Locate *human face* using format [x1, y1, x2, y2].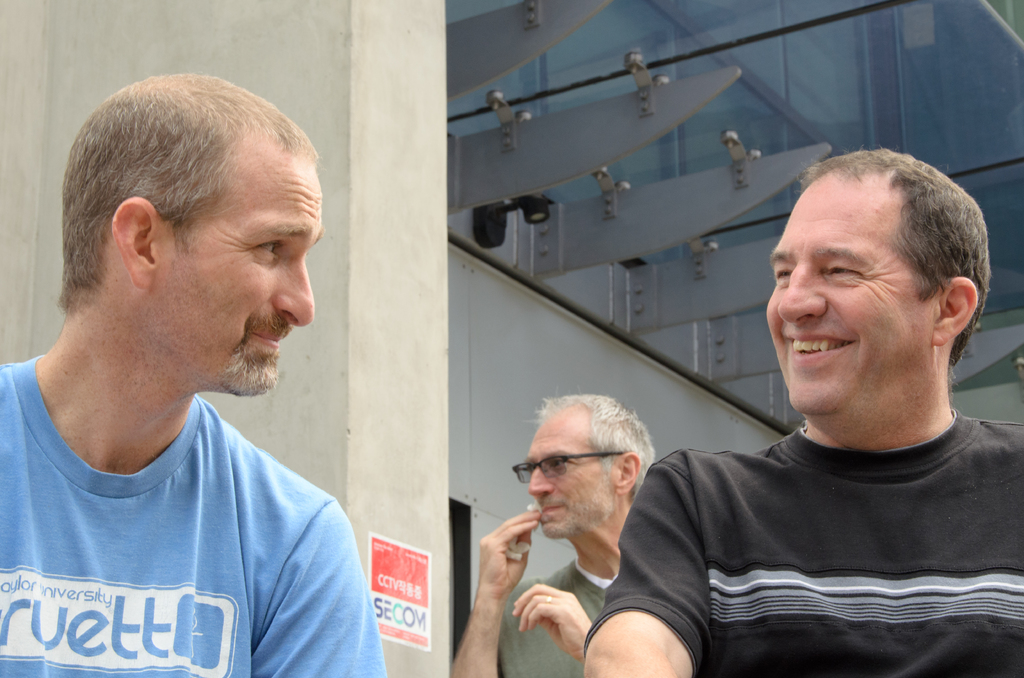
[154, 147, 325, 395].
